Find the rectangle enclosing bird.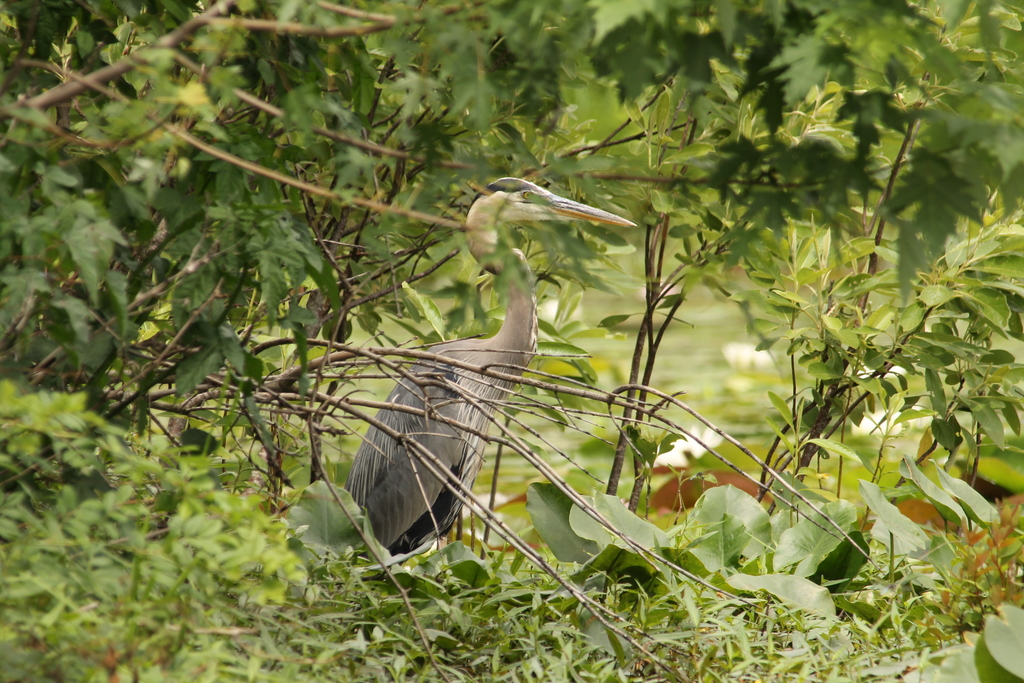
{"x1": 321, "y1": 173, "x2": 657, "y2": 605}.
